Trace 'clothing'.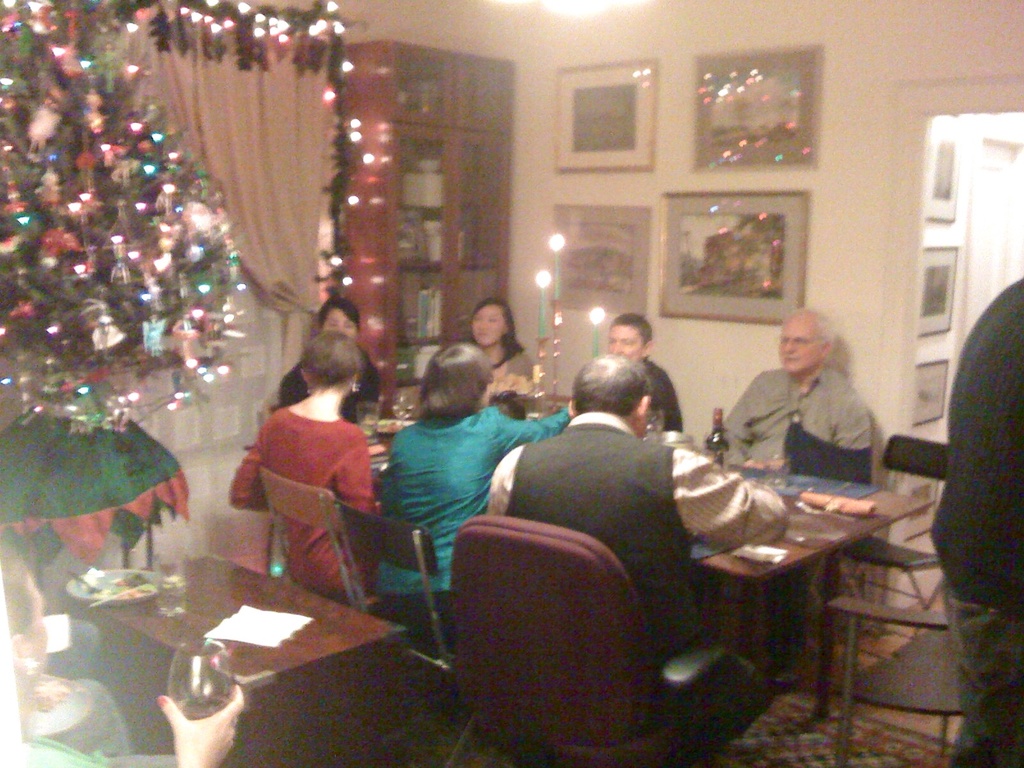
Traced to (486,408,789,666).
